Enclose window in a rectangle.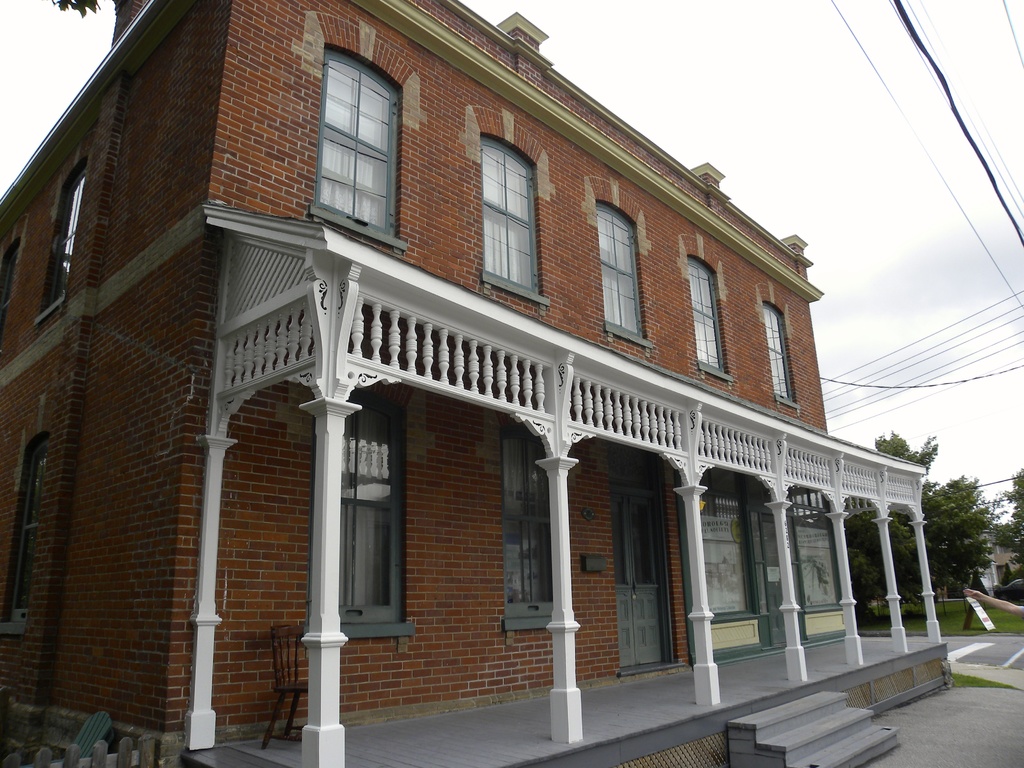
<region>48, 170, 86, 305</region>.
